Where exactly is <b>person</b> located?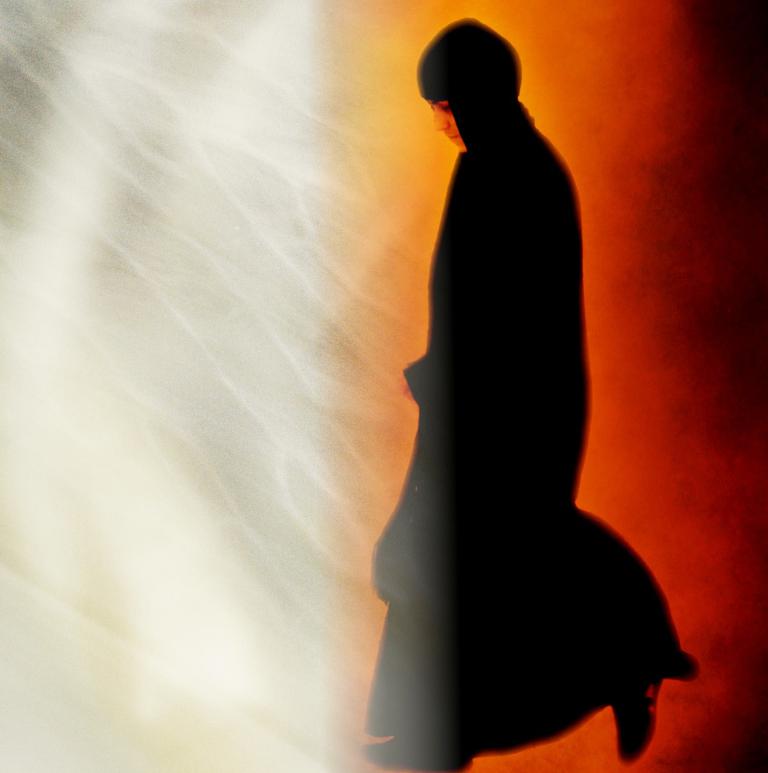
Its bounding box is [366, 23, 694, 772].
